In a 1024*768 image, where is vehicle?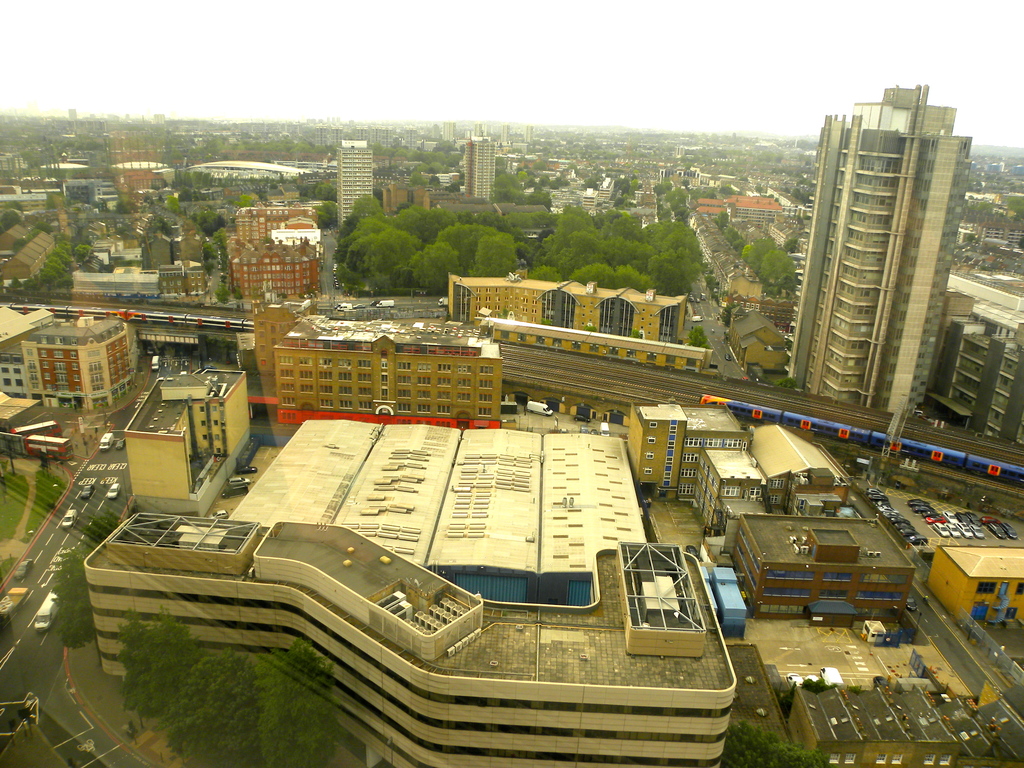
pyautogui.locateOnScreen(13, 557, 36, 579).
